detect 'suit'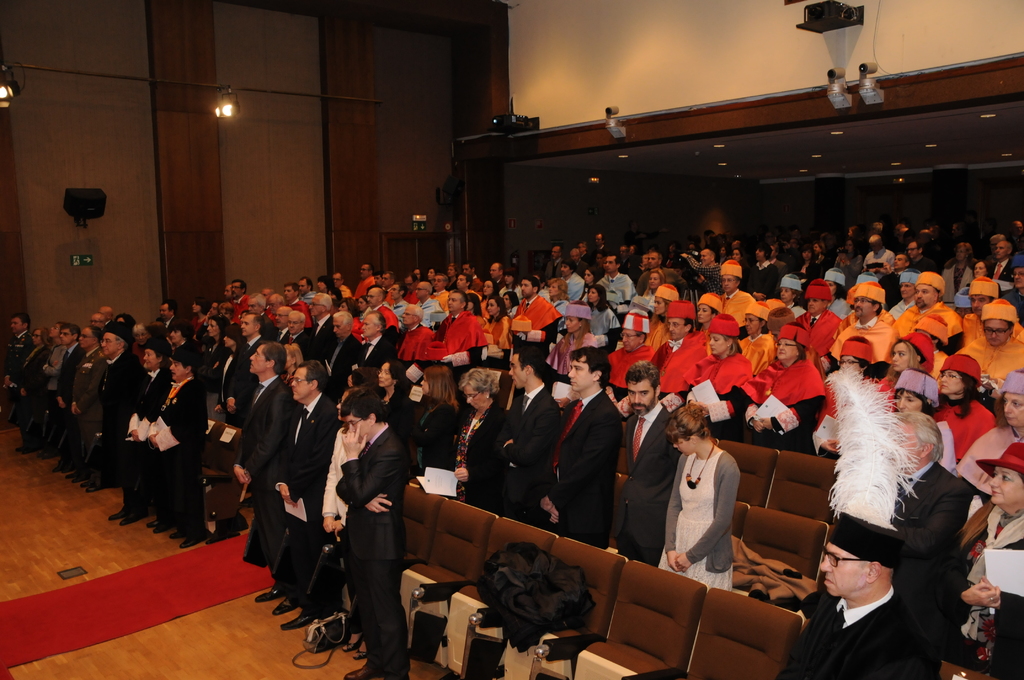
rect(210, 349, 240, 412)
